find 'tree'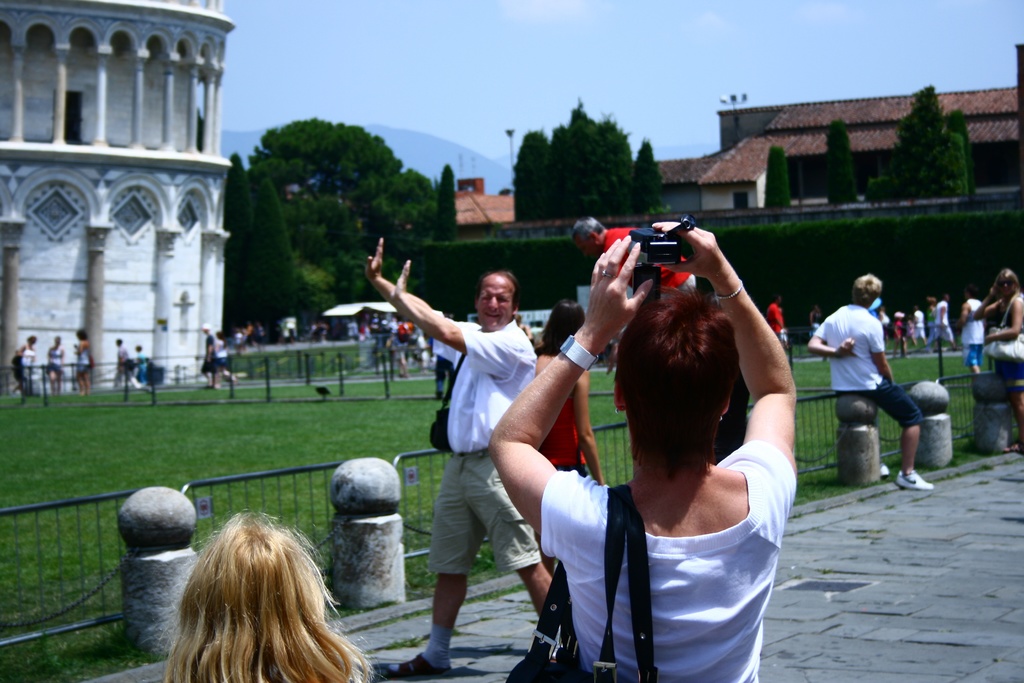
locate(624, 135, 661, 226)
